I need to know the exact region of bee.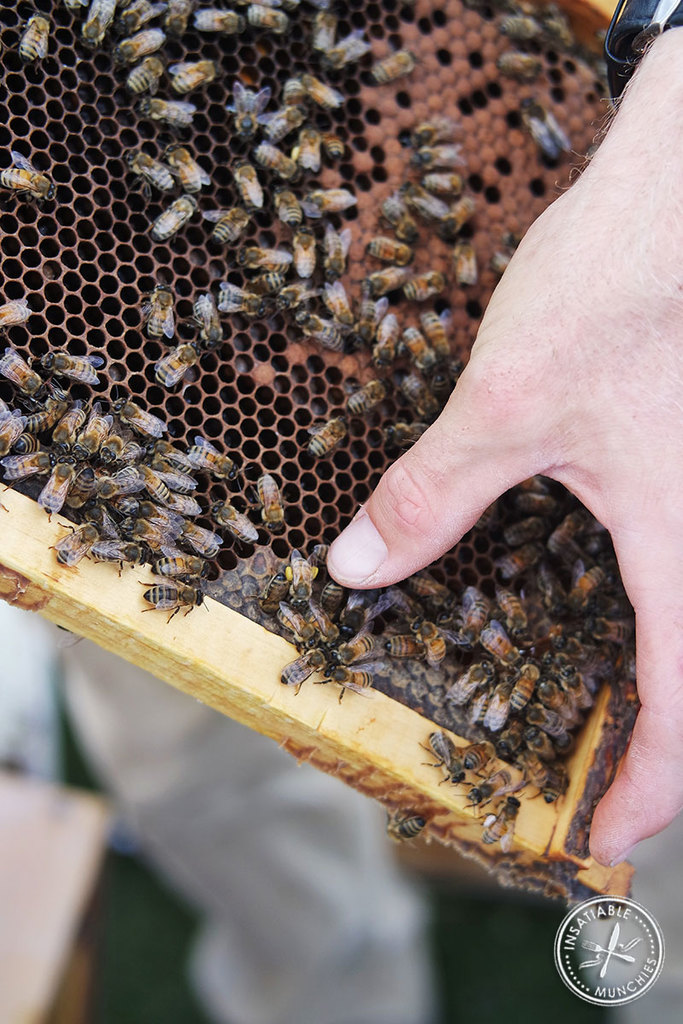
Region: x1=430, y1=366, x2=452, y2=416.
